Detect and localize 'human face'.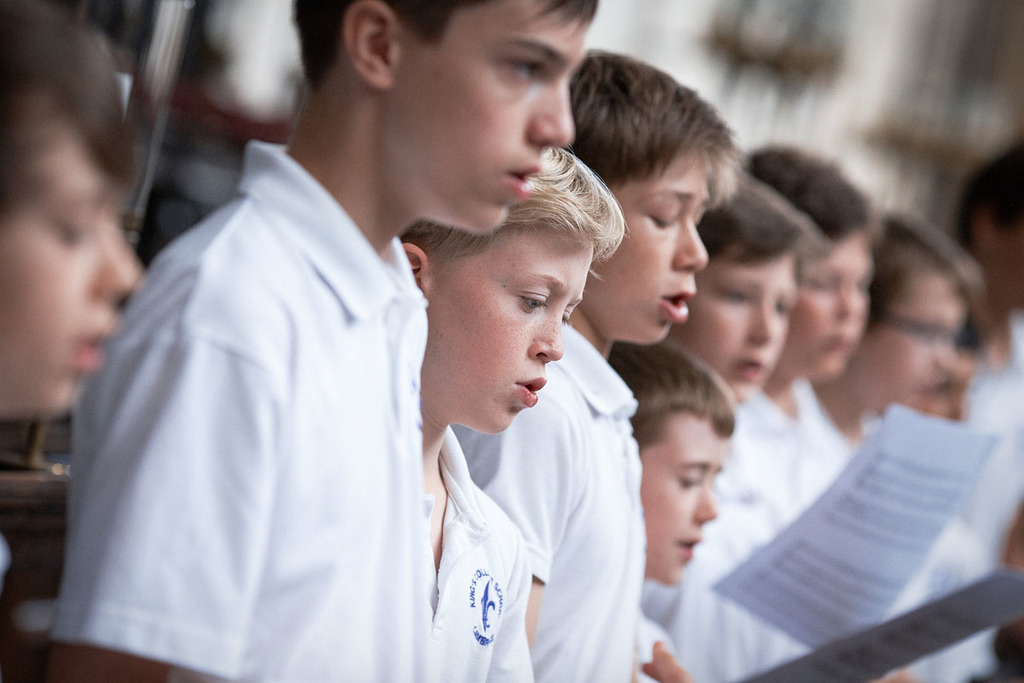
Localized at left=636, top=410, right=722, bottom=588.
